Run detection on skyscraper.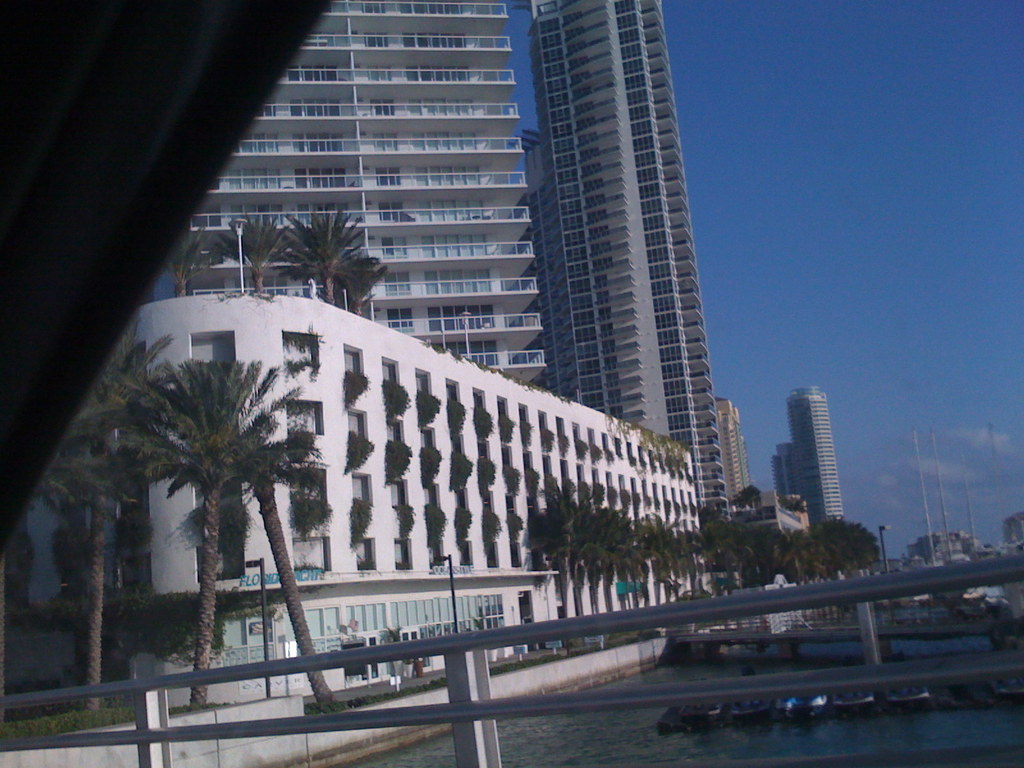
Result: 446/0/744/527.
